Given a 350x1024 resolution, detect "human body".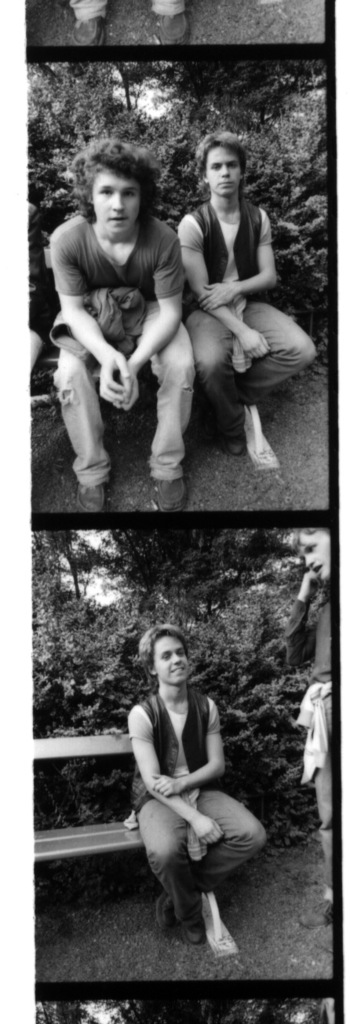
x1=177 y1=137 x2=324 y2=475.
